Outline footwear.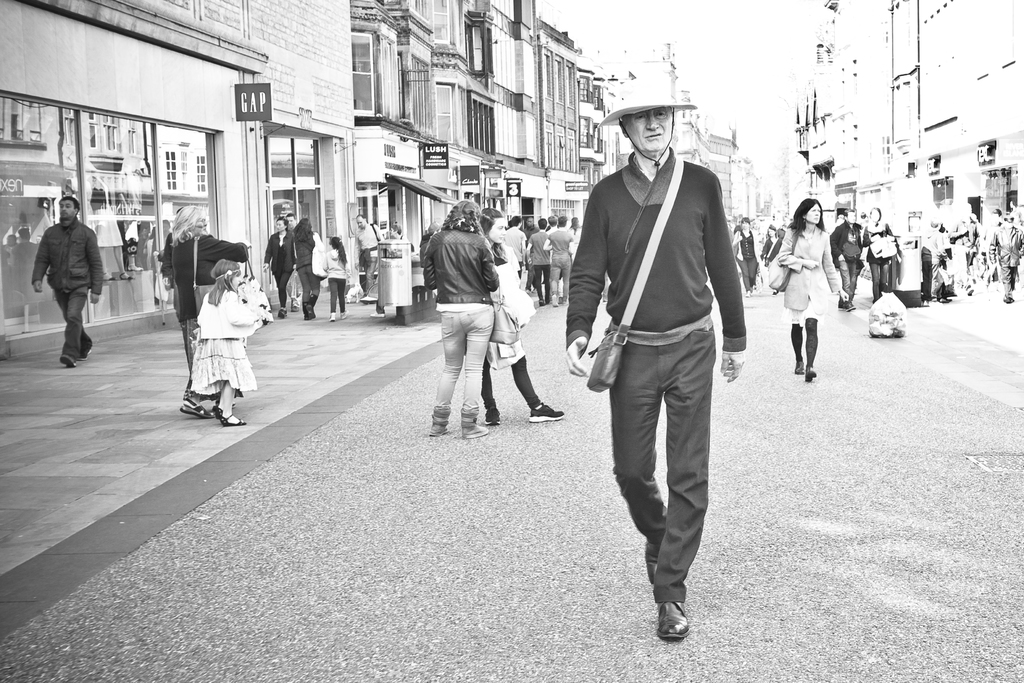
Outline: x1=302, y1=310, x2=312, y2=319.
